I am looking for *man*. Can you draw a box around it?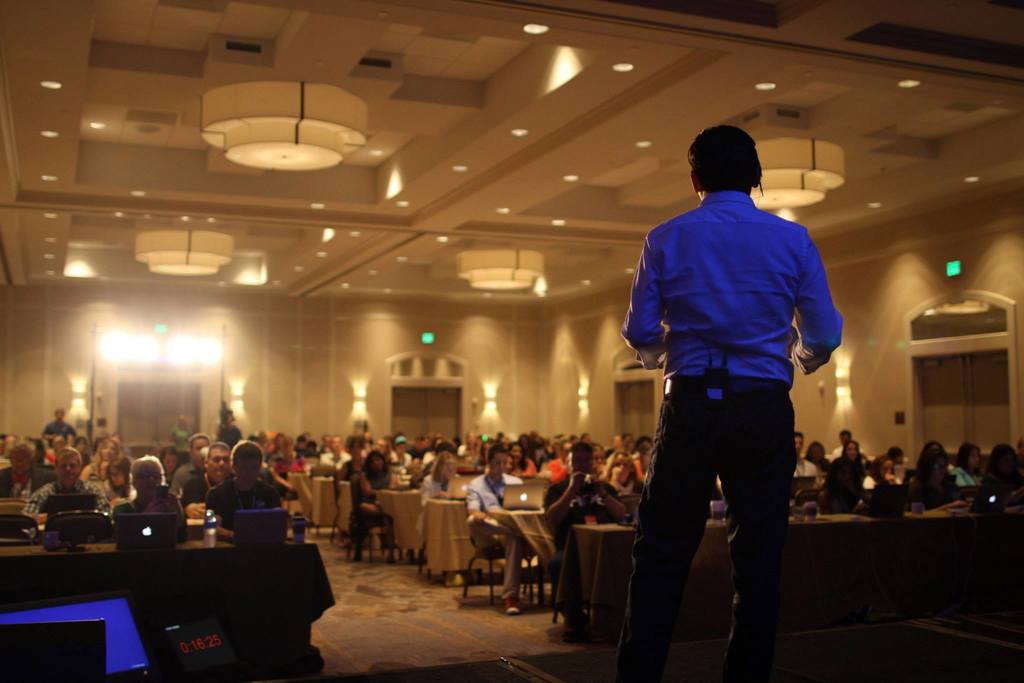
Sure, the bounding box is [x1=37, y1=405, x2=82, y2=447].
